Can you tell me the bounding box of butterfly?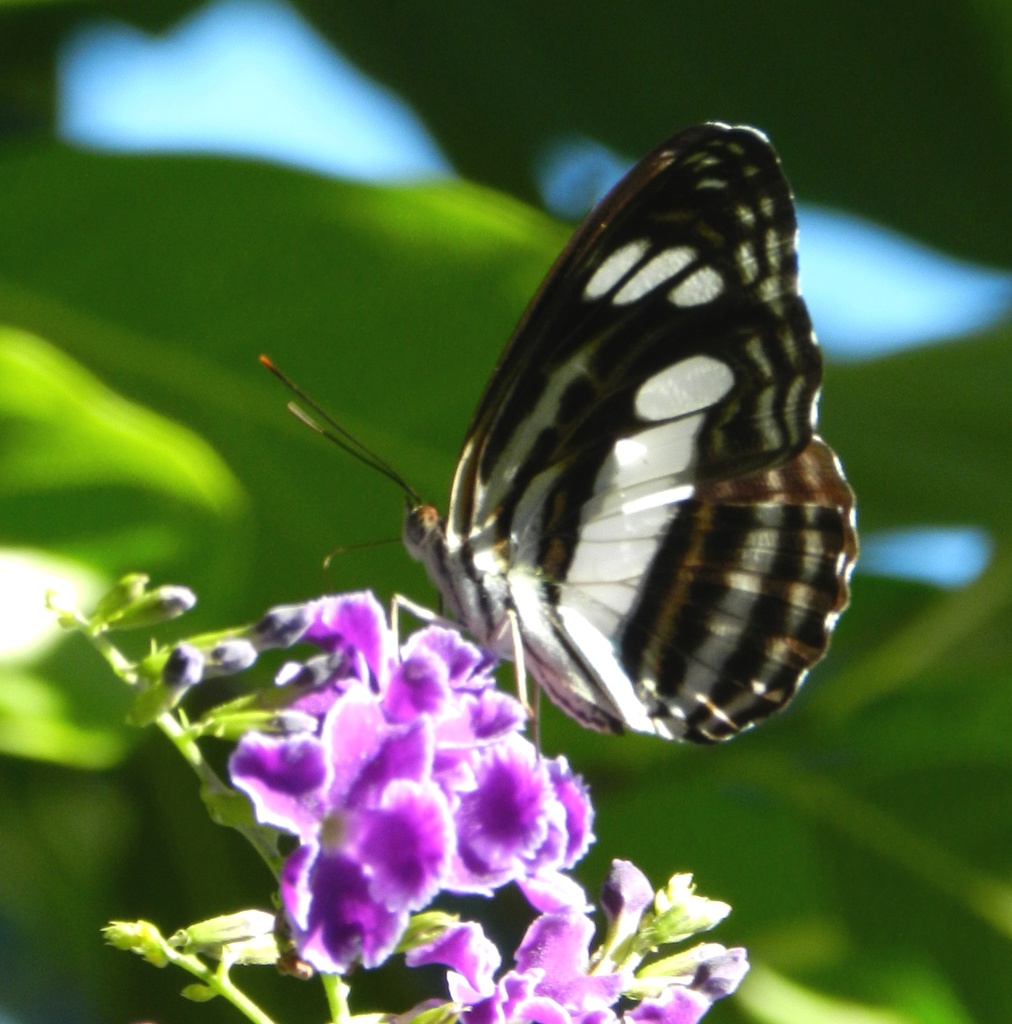
<bbox>262, 113, 831, 812</bbox>.
